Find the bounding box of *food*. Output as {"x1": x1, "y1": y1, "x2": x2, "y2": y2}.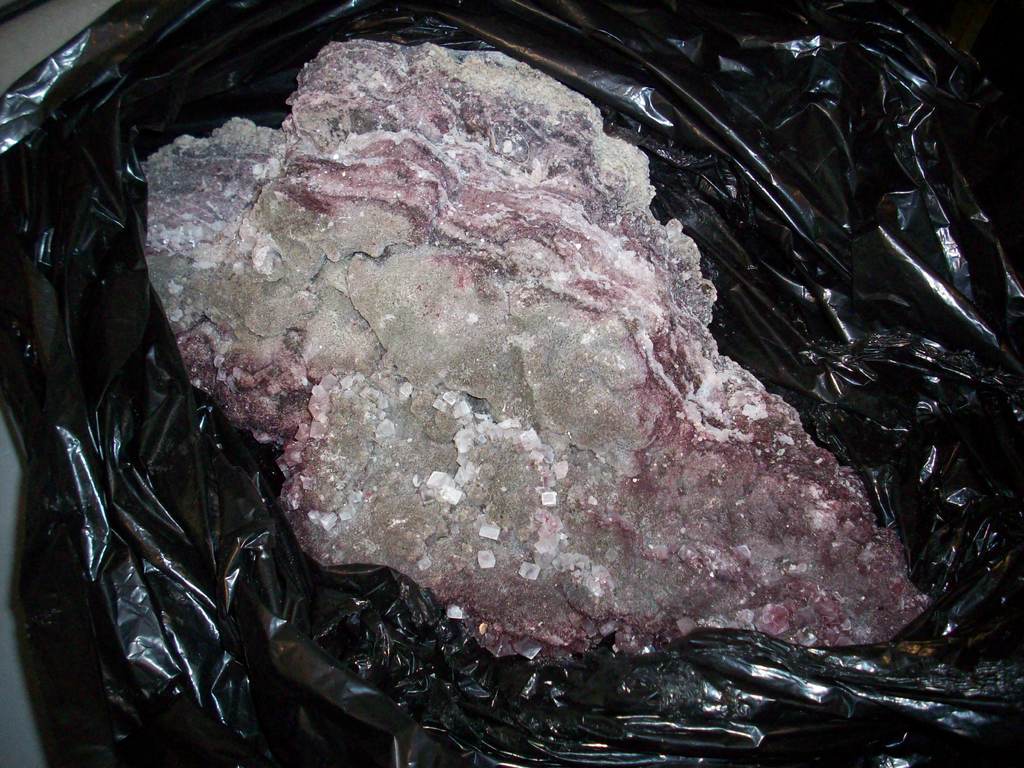
{"x1": 140, "y1": 36, "x2": 931, "y2": 666}.
